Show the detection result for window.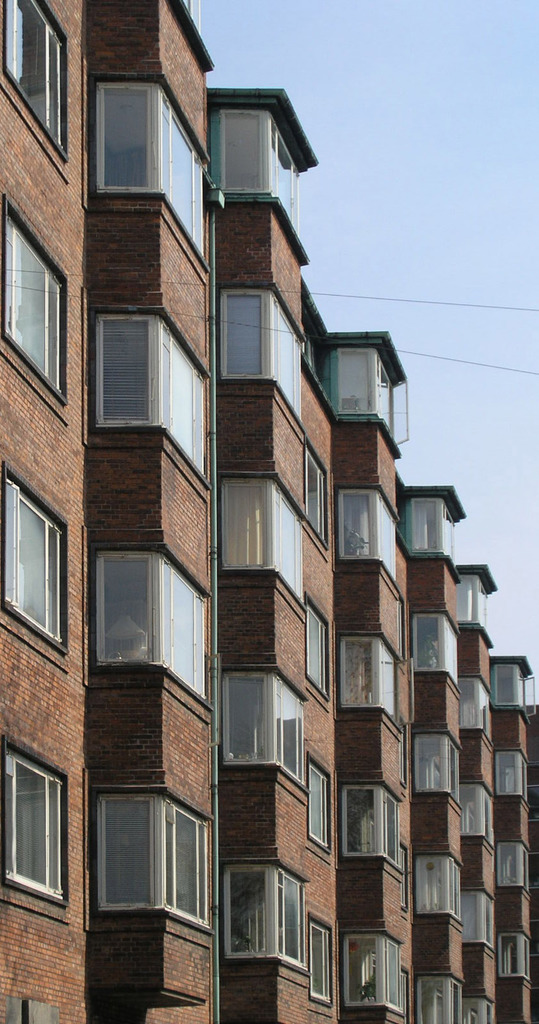
301,607,331,705.
